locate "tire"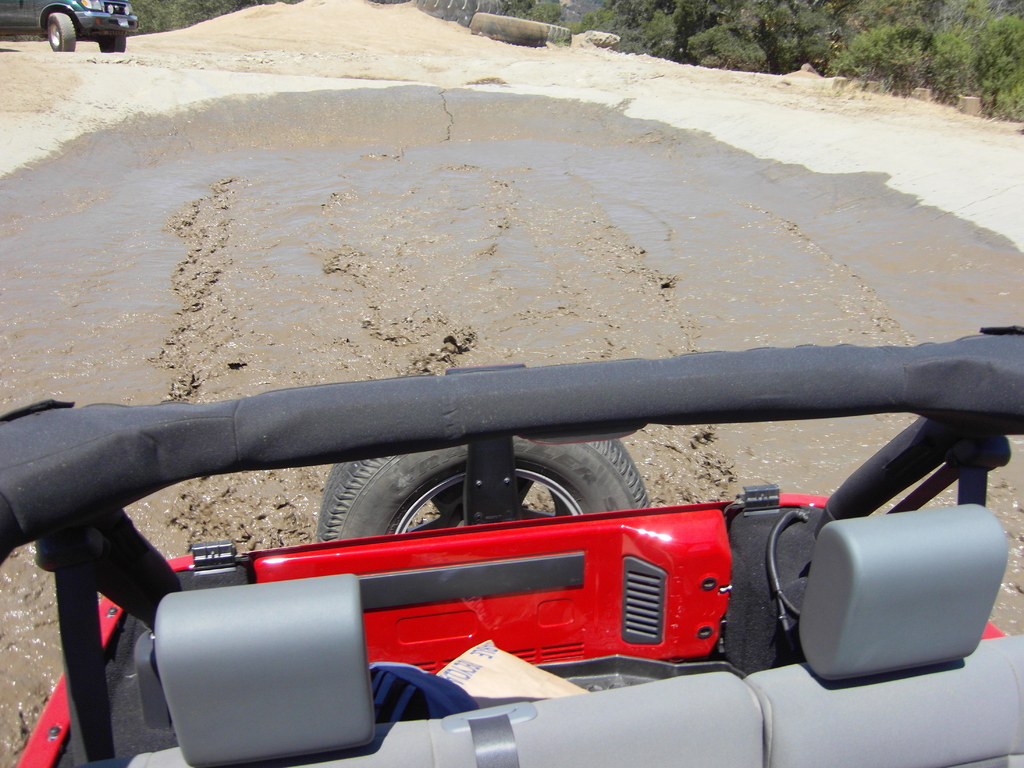
[left=99, top=36, right=126, bottom=53]
